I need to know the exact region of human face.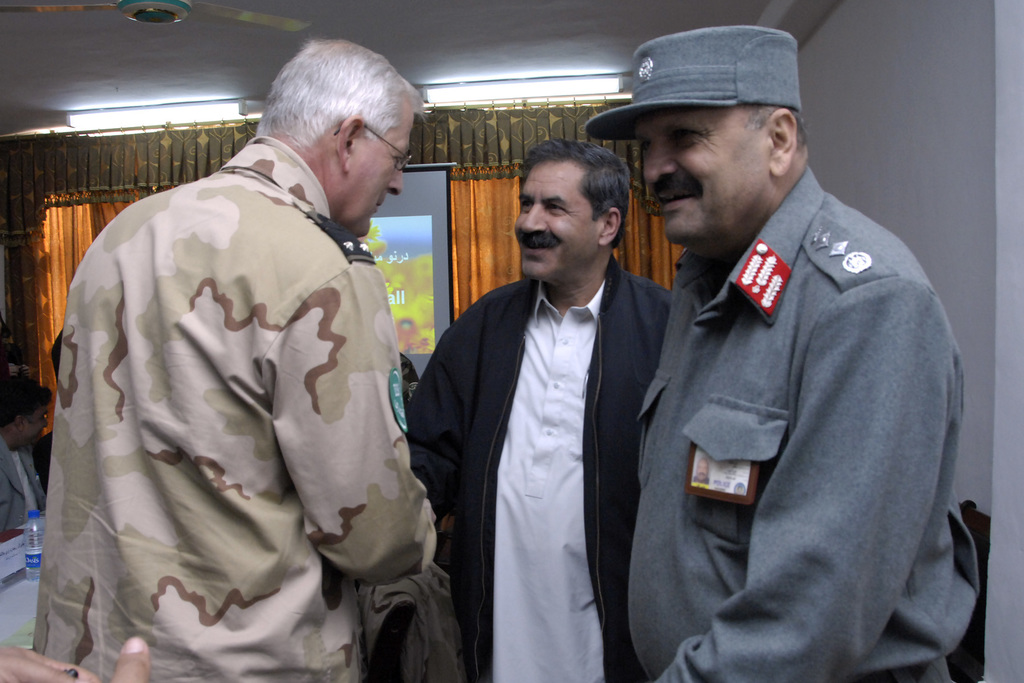
Region: 512 161 597 276.
